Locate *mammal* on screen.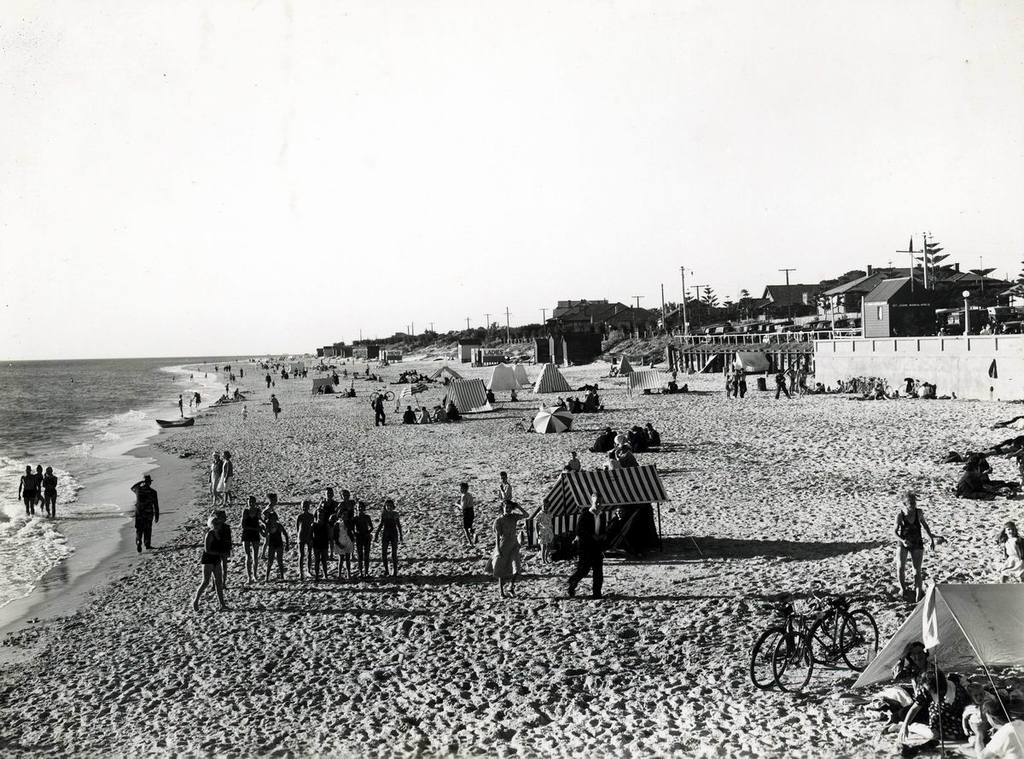
On screen at {"left": 224, "top": 364, "right": 235, "bottom": 372}.
